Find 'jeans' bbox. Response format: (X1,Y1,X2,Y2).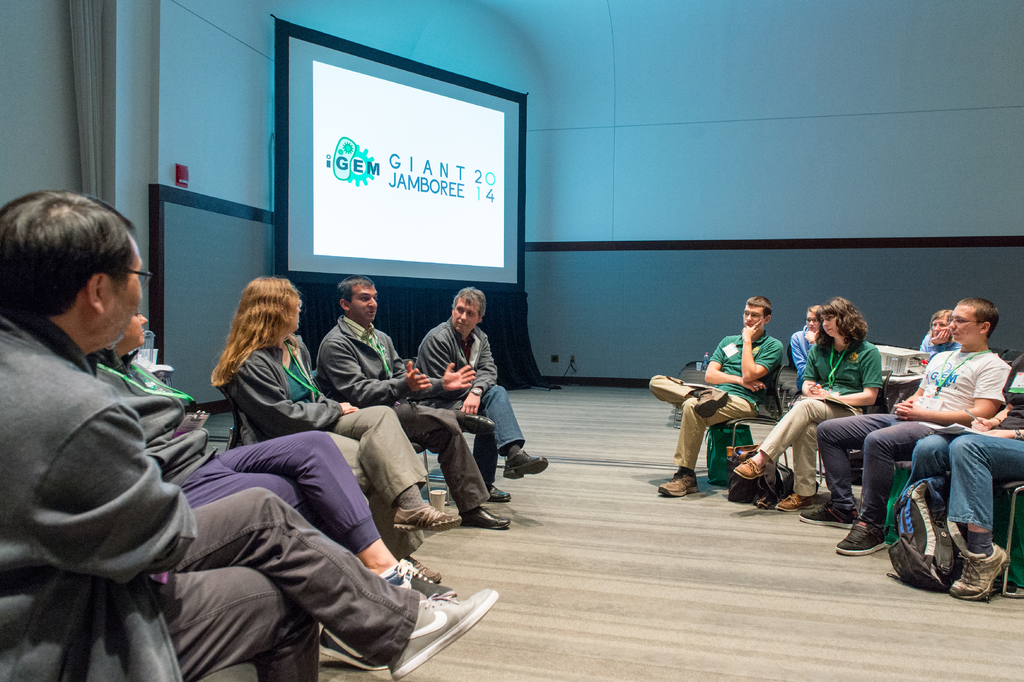
(120,452,442,662).
